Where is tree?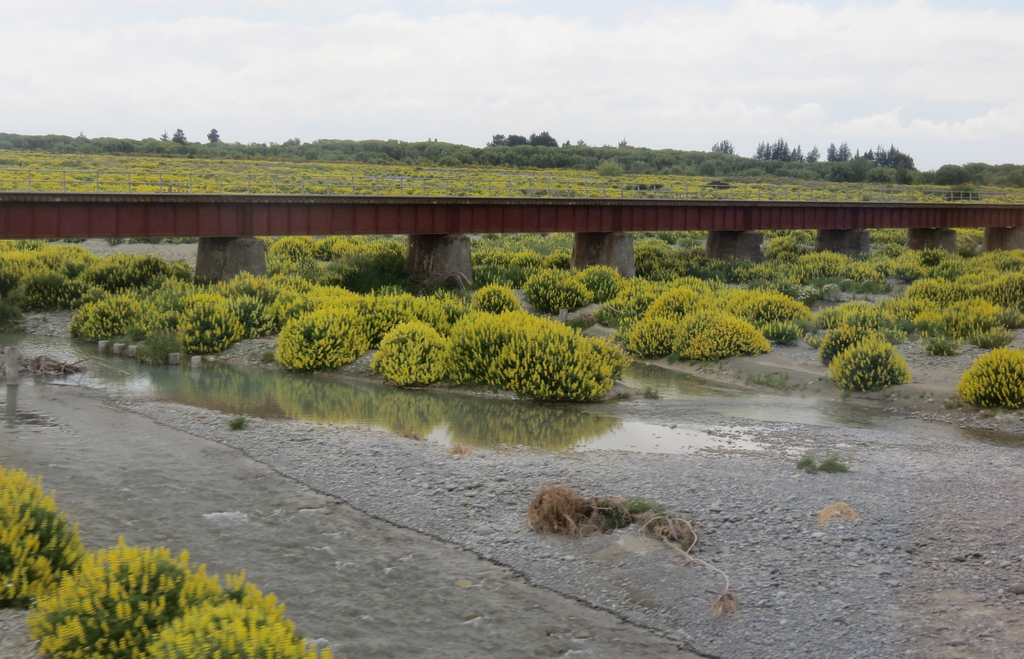
836/140/854/162.
